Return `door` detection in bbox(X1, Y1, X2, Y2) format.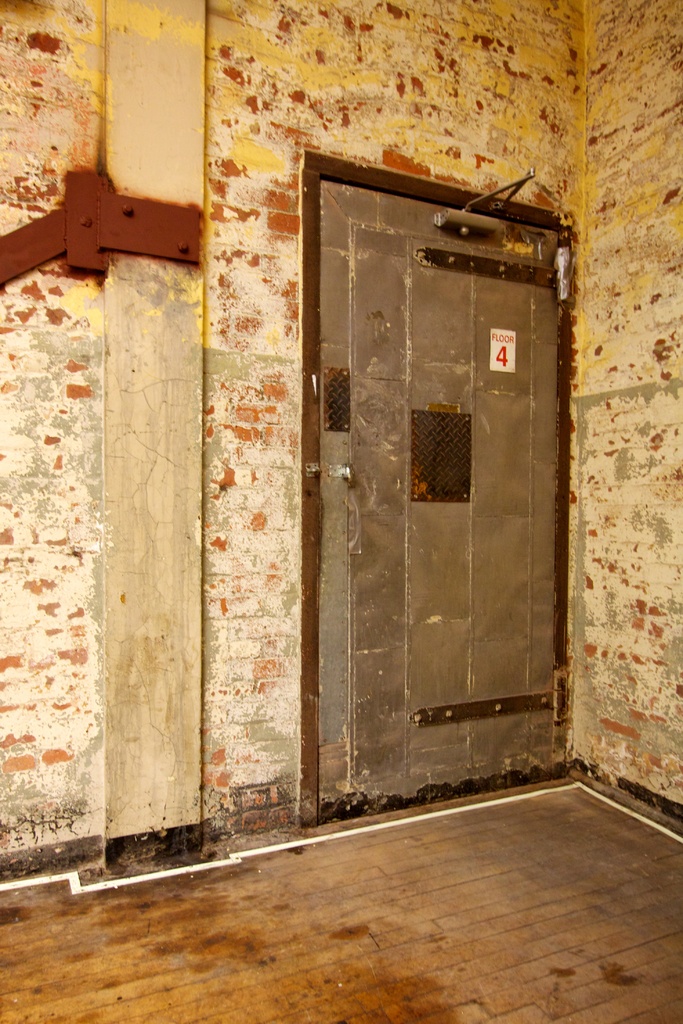
bbox(315, 181, 571, 826).
